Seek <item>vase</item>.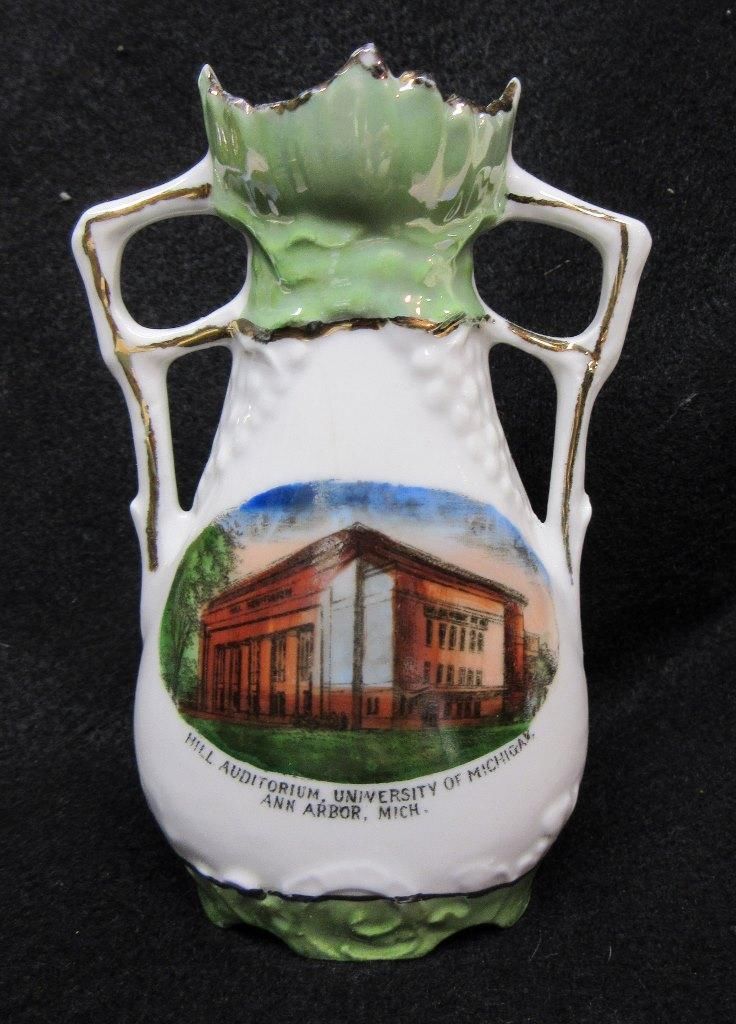
x1=69 y1=32 x2=655 y2=967.
